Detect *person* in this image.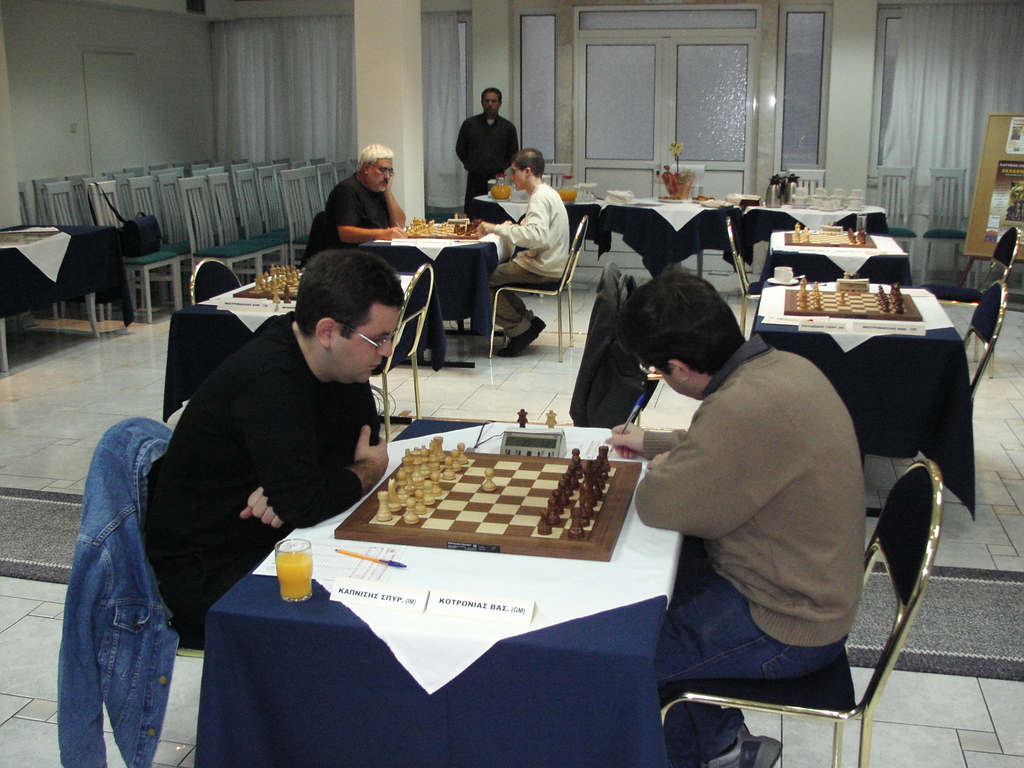
Detection: 452, 77, 525, 208.
